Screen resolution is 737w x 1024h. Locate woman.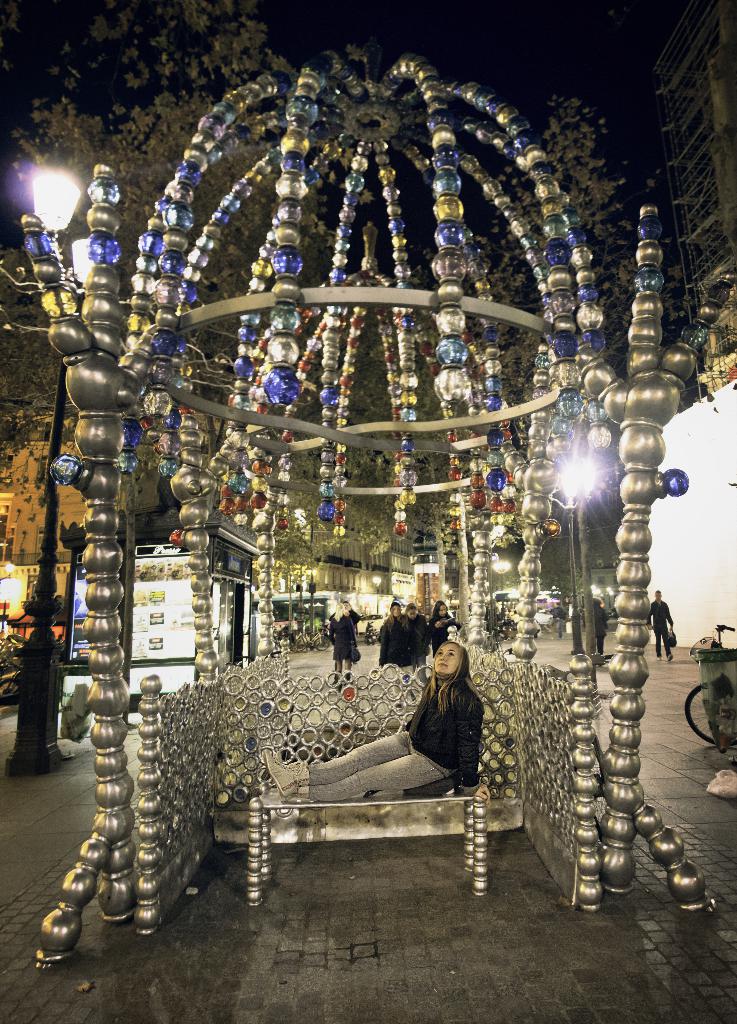
x1=328 y1=601 x2=360 y2=681.
